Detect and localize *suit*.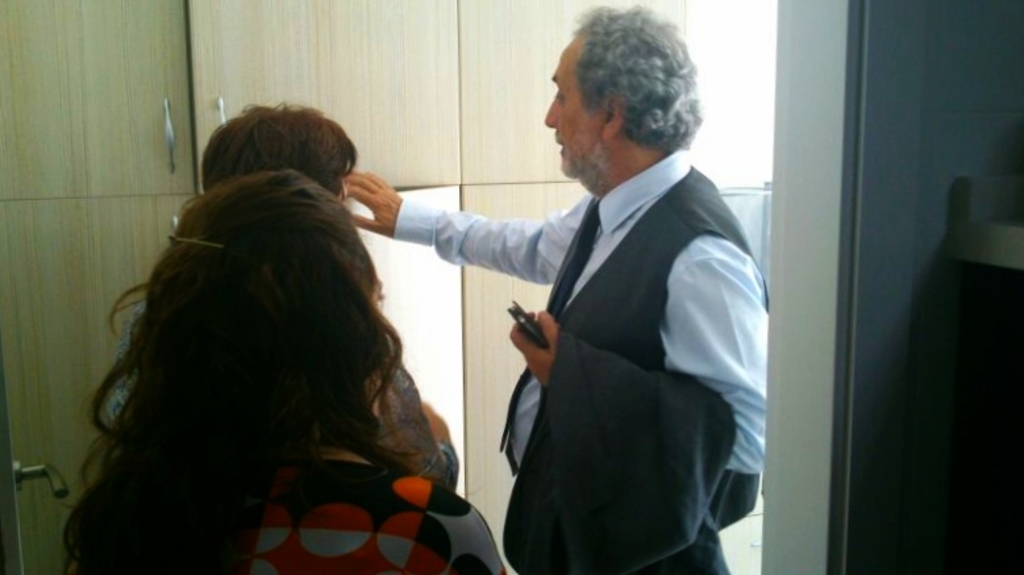
Localized at [498,158,761,533].
